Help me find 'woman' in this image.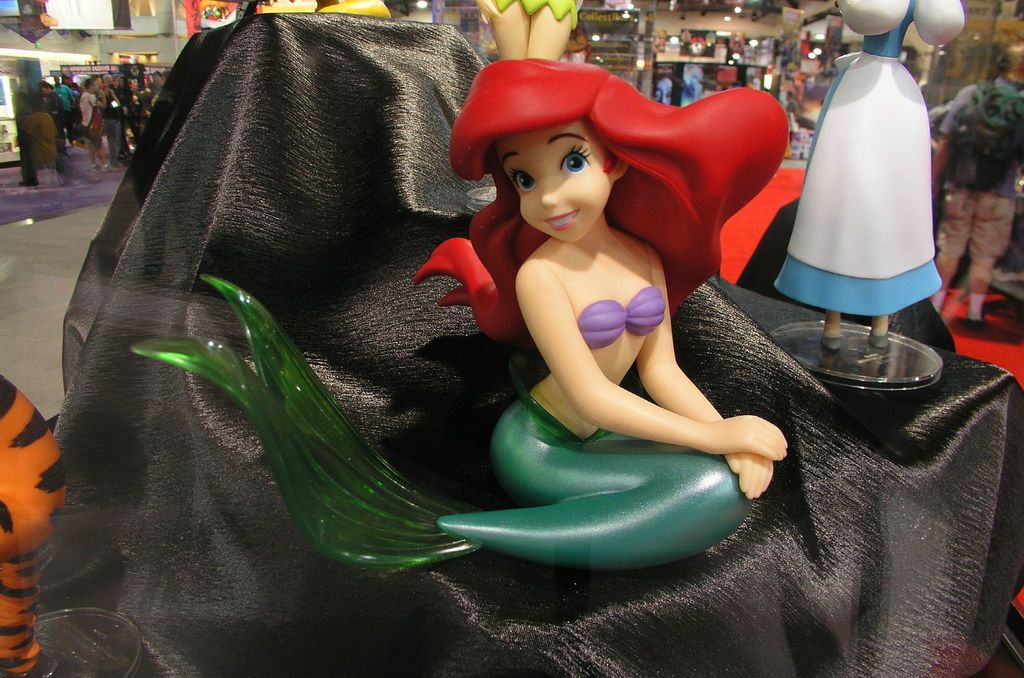
Found it: (x1=152, y1=48, x2=806, y2=570).
